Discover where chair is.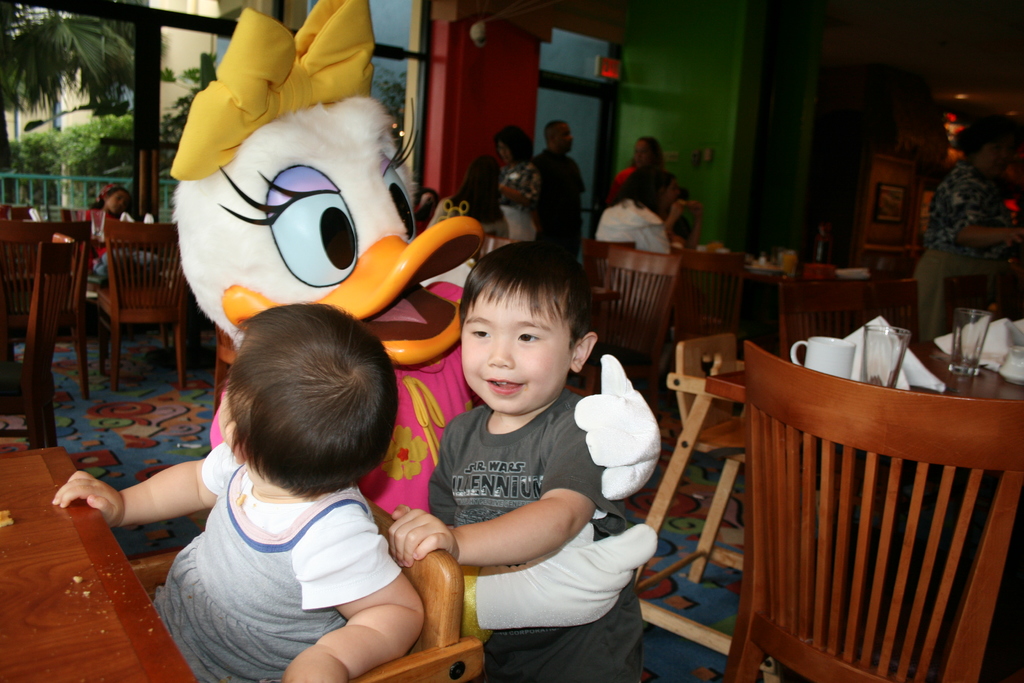
Discovered at rect(477, 235, 521, 263).
